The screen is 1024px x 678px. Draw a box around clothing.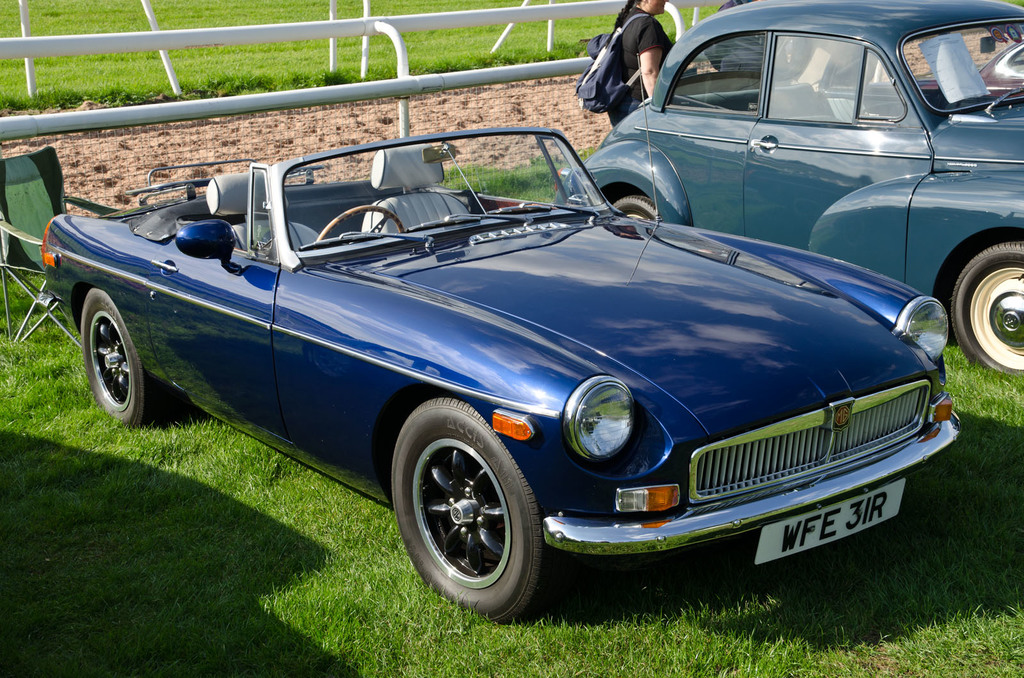
bbox(589, 6, 673, 122).
